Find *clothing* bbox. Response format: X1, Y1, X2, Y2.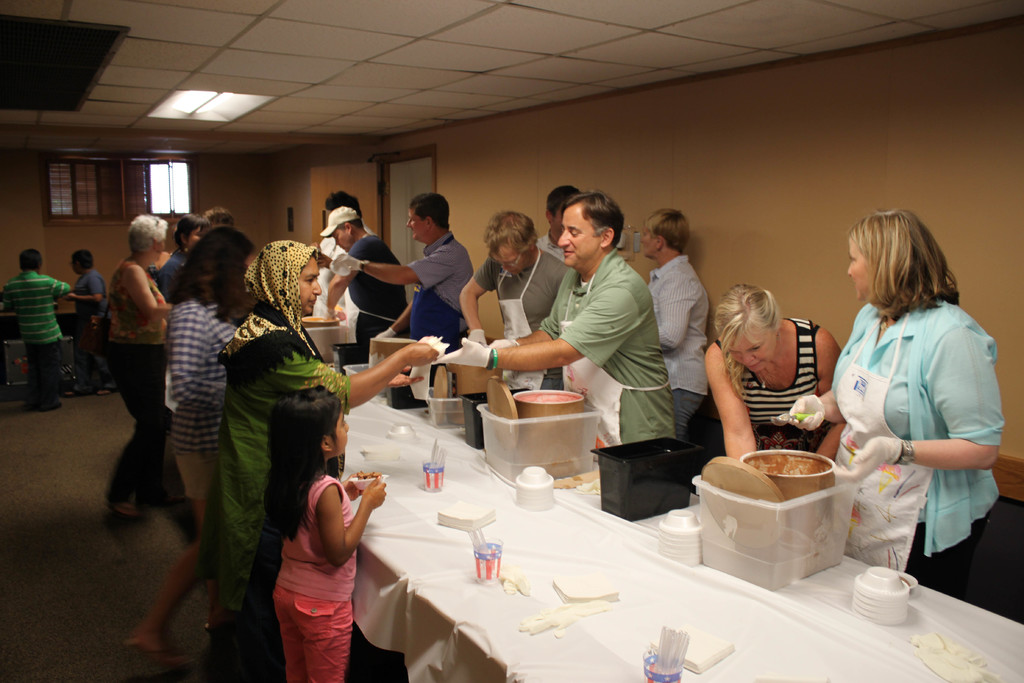
540, 251, 678, 450.
